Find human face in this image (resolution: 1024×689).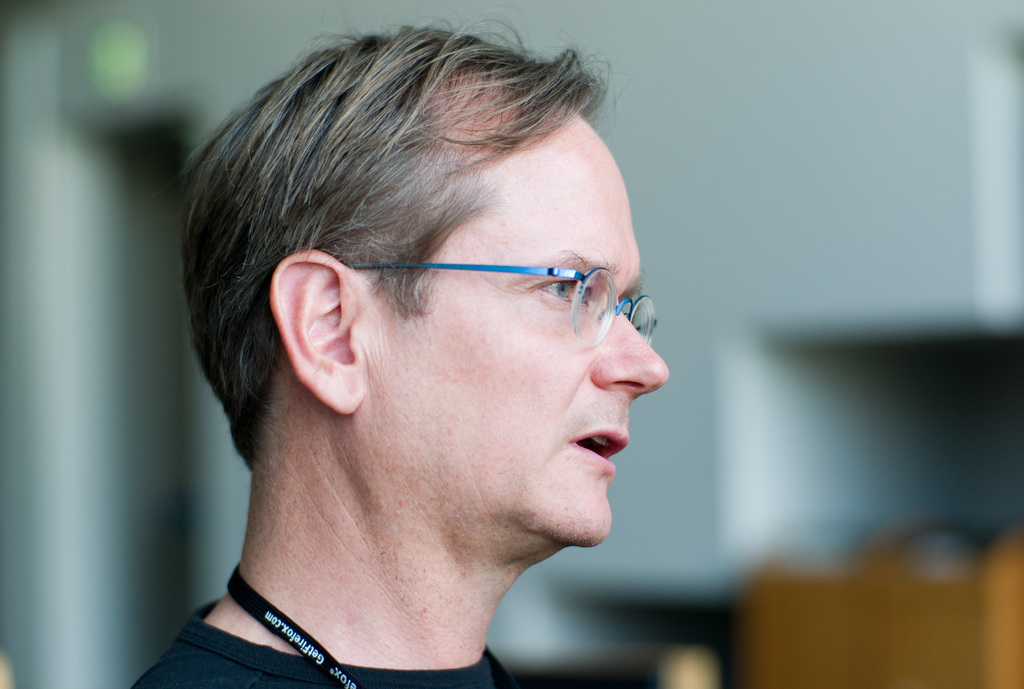
pyautogui.locateOnScreen(358, 111, 671, 545).
